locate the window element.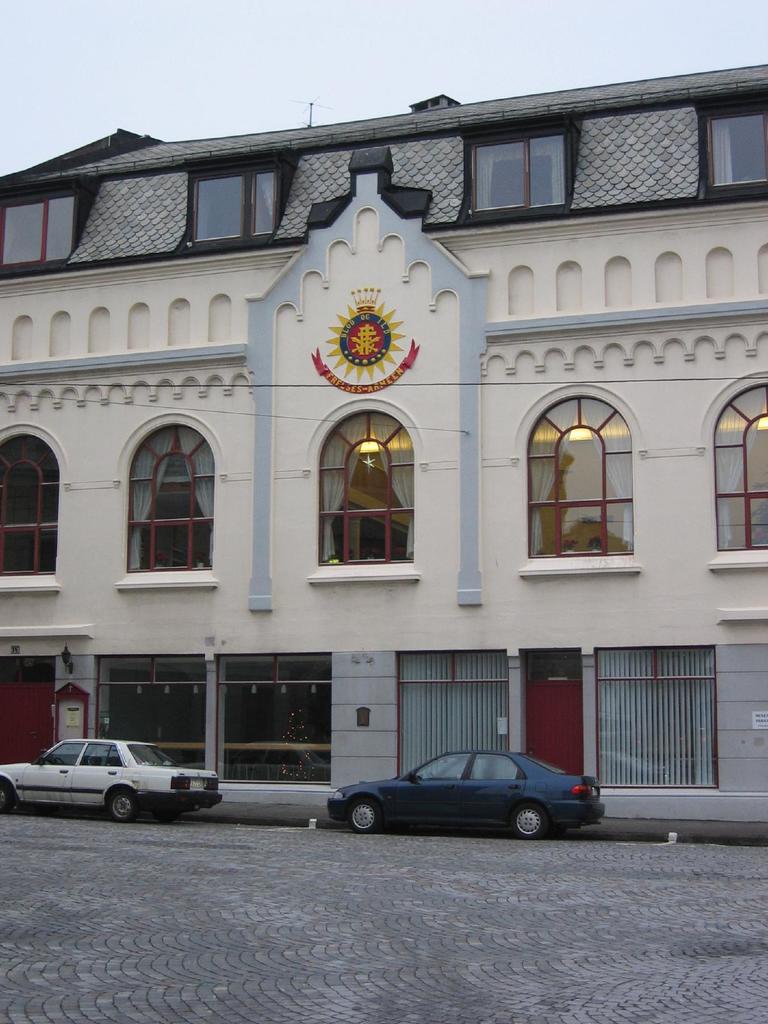
Element bbox: 710, 385, 767, 552.
